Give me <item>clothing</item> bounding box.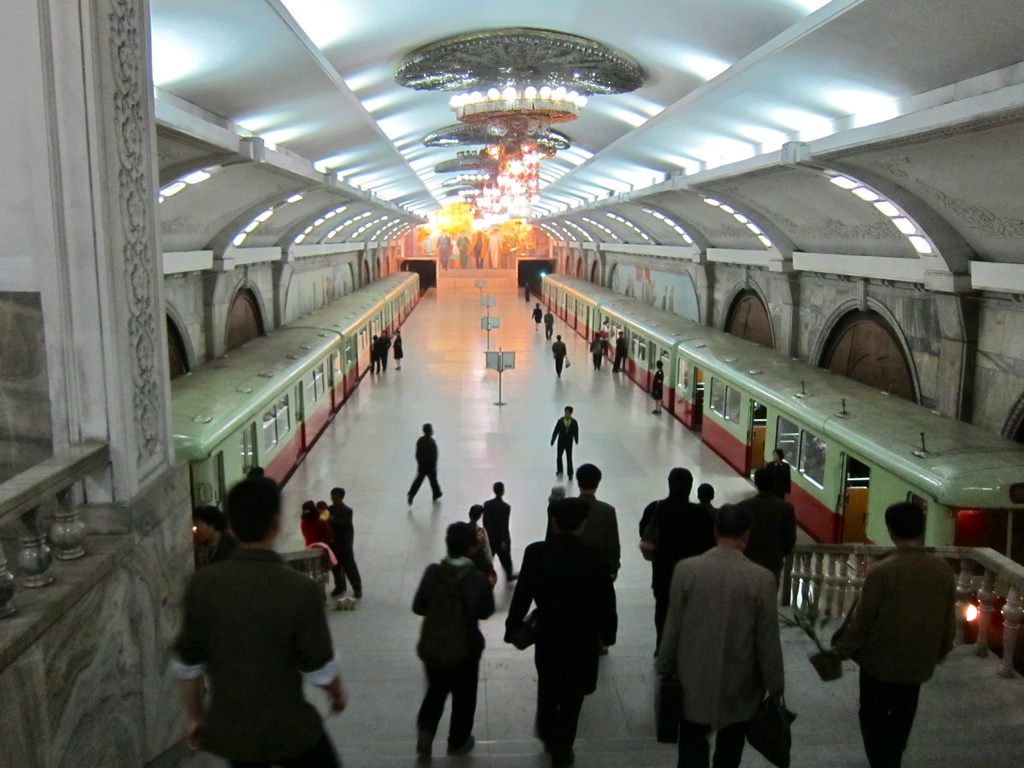
detection(404, 435, 438, 494).
